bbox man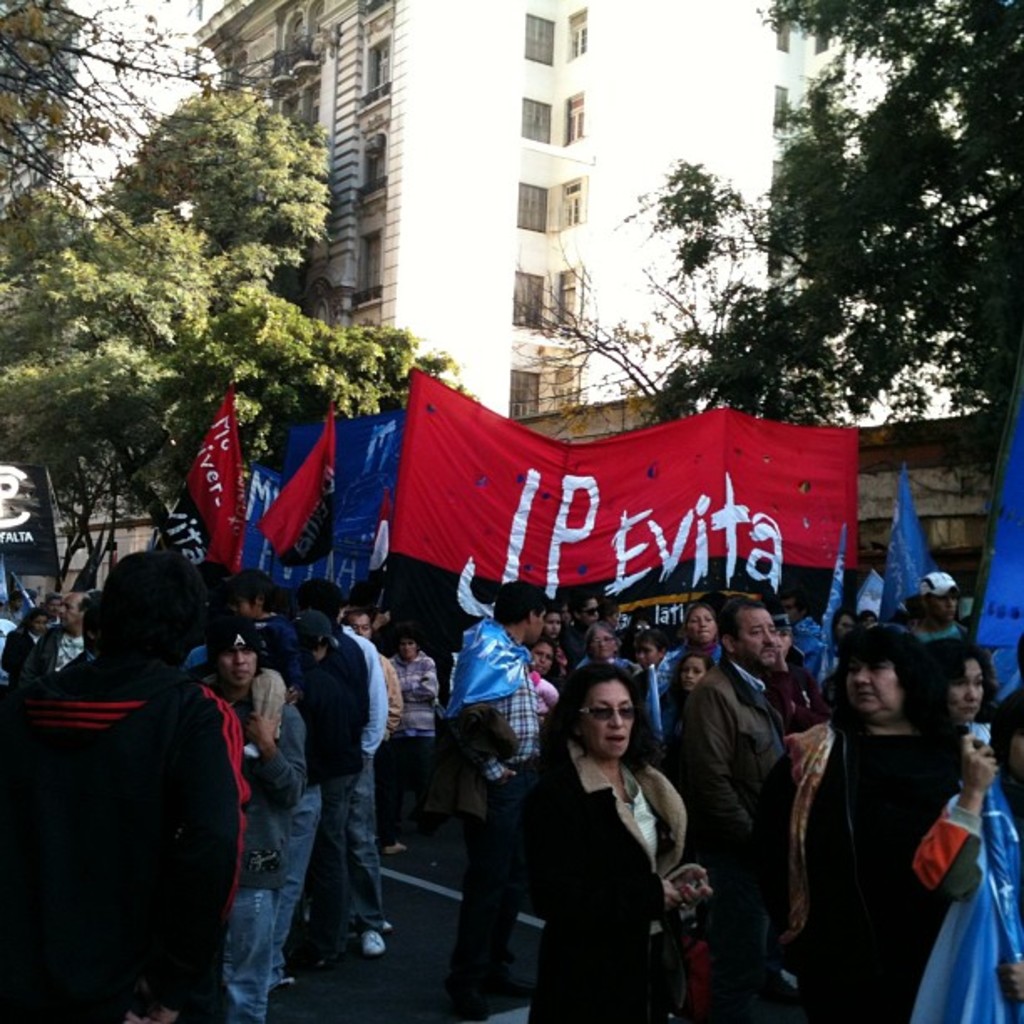
x1=435, y1=586, x2=537, y2=989
